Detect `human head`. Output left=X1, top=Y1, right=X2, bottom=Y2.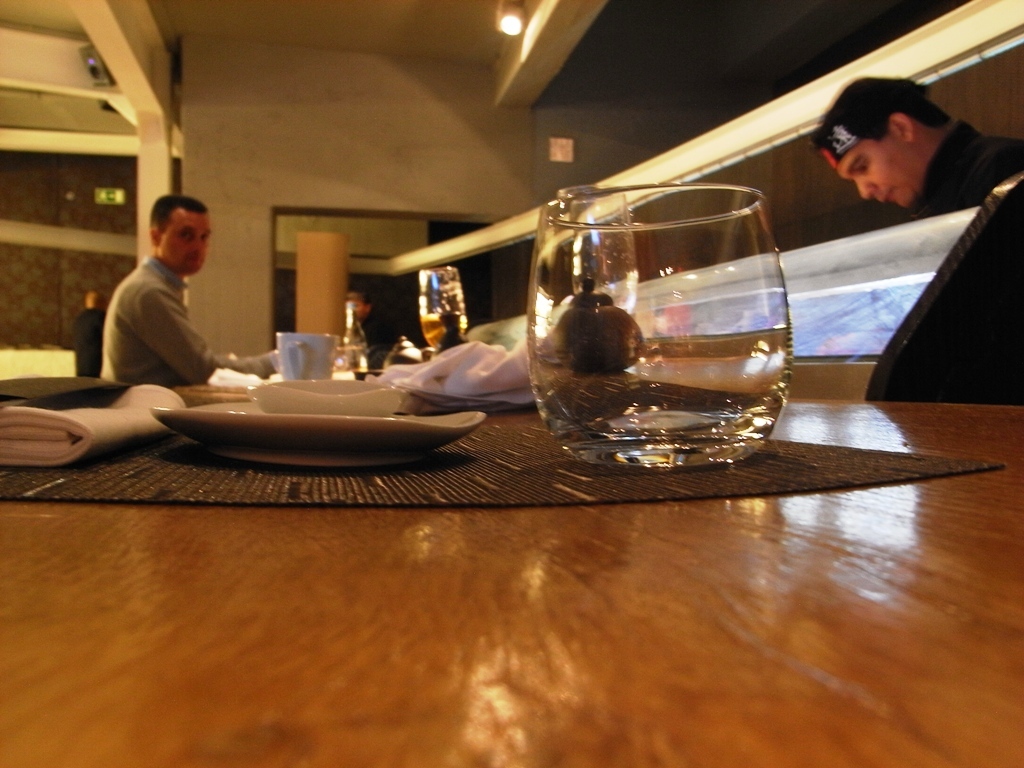
left=826, top=80, right=980, bottom=204.
